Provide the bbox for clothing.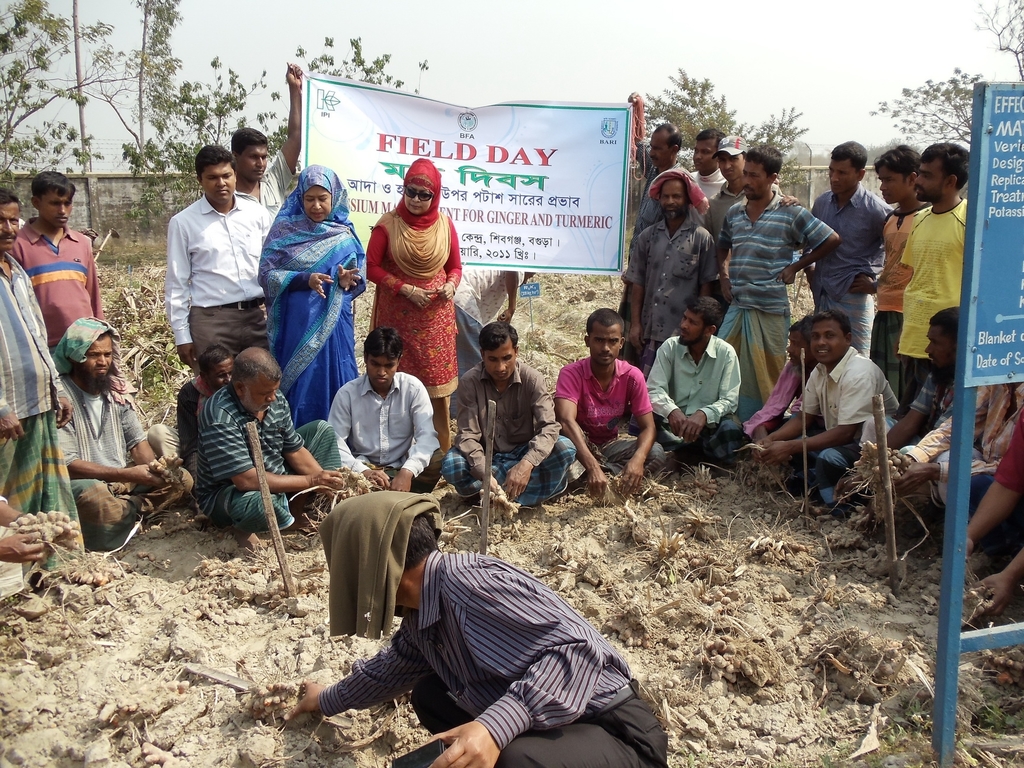
left=720, top=193, right=834, bottom=308.
